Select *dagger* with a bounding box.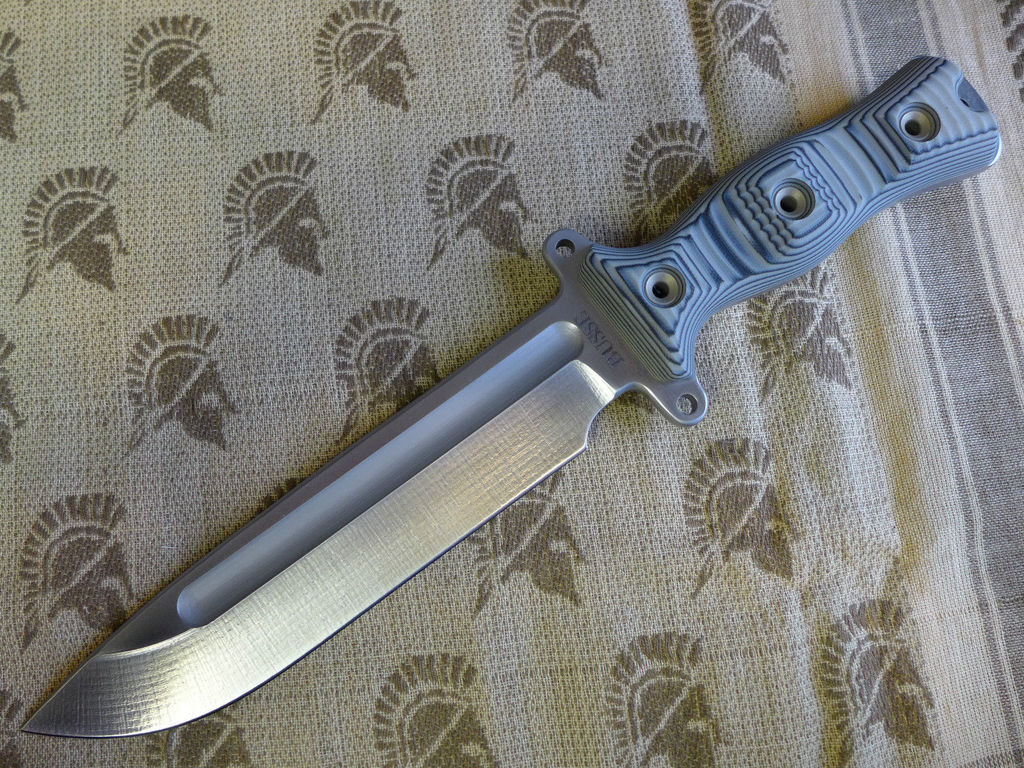
{"x1": 22, "y1": 56, "x2": 1005, "y2": 740}.
